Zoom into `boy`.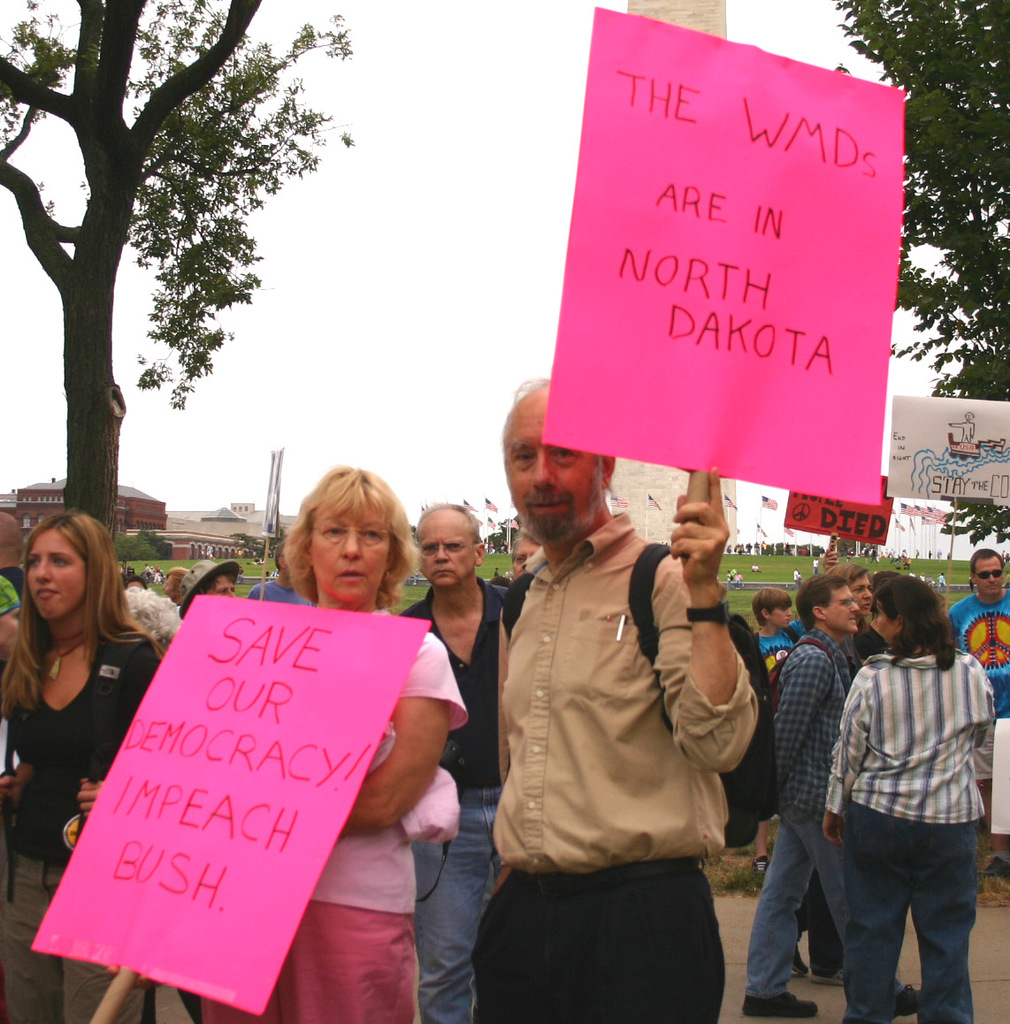
Zoom target: bbox(756, 588, 795, 875).
